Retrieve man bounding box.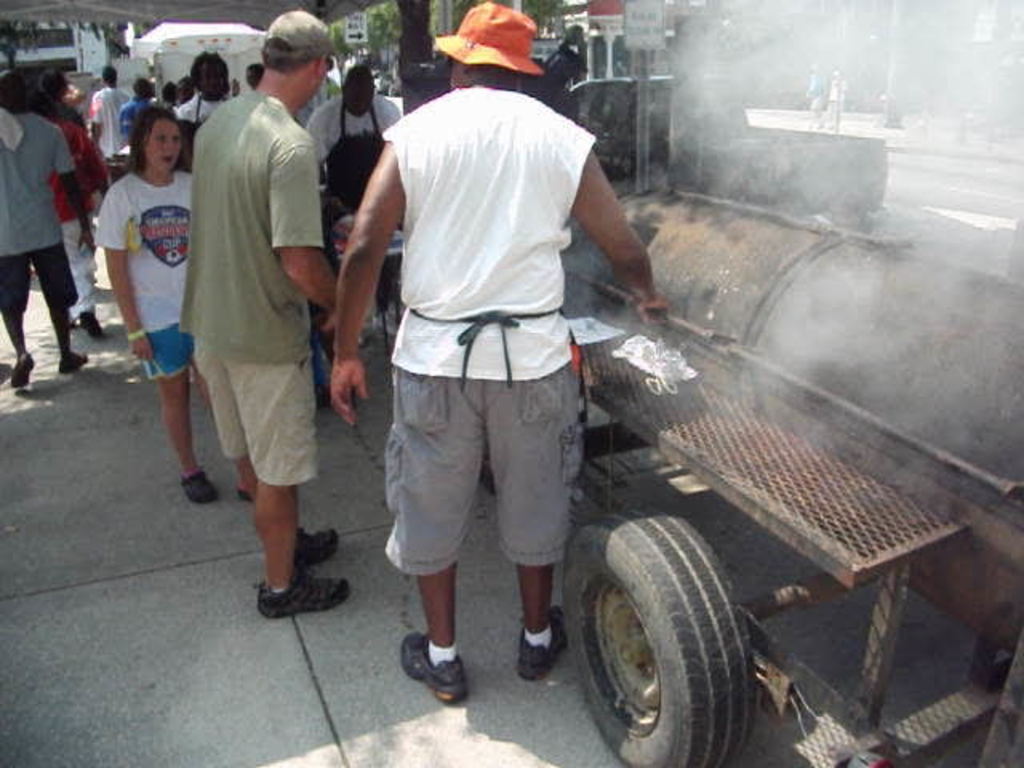
Bounding box: [85, 64, 128, 162].
